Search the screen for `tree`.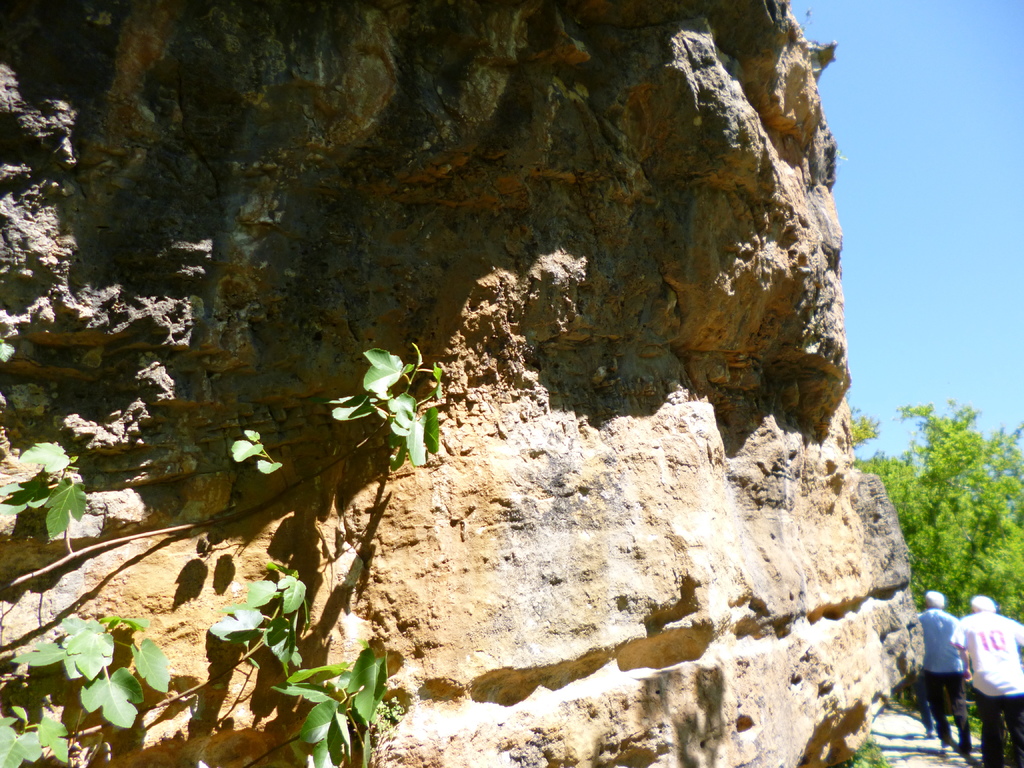
Found at pyautogui.locateOnScreen(904, 387, 1016, 614).
